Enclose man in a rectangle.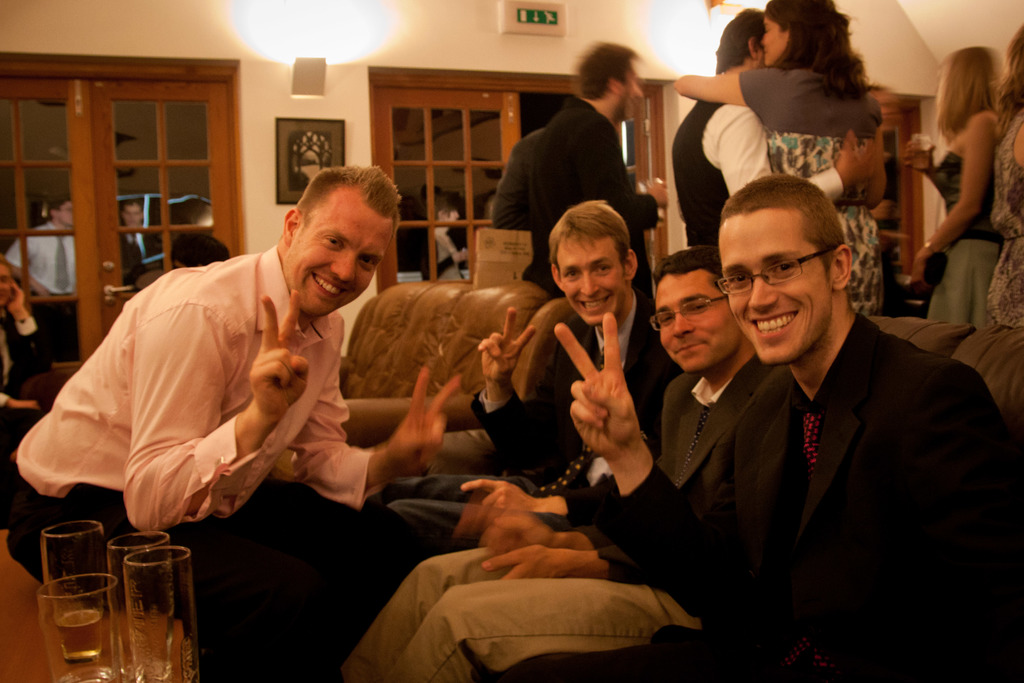
492 26 659 288.
